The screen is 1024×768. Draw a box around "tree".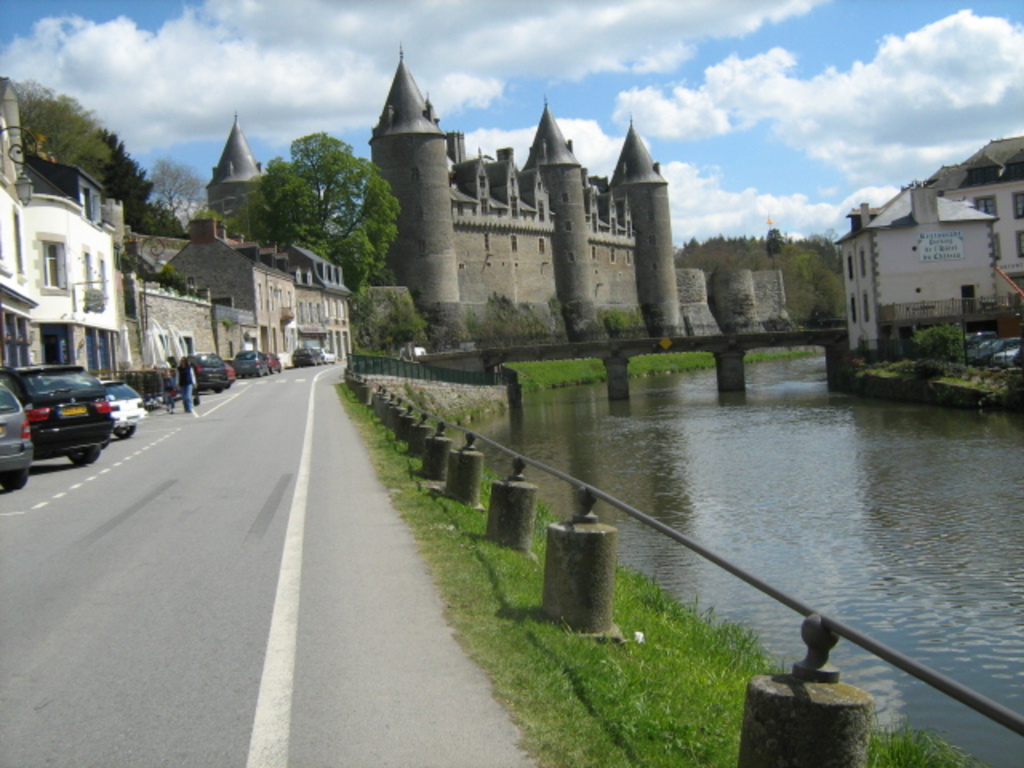
bbox=(246, 128, 403, 296).
